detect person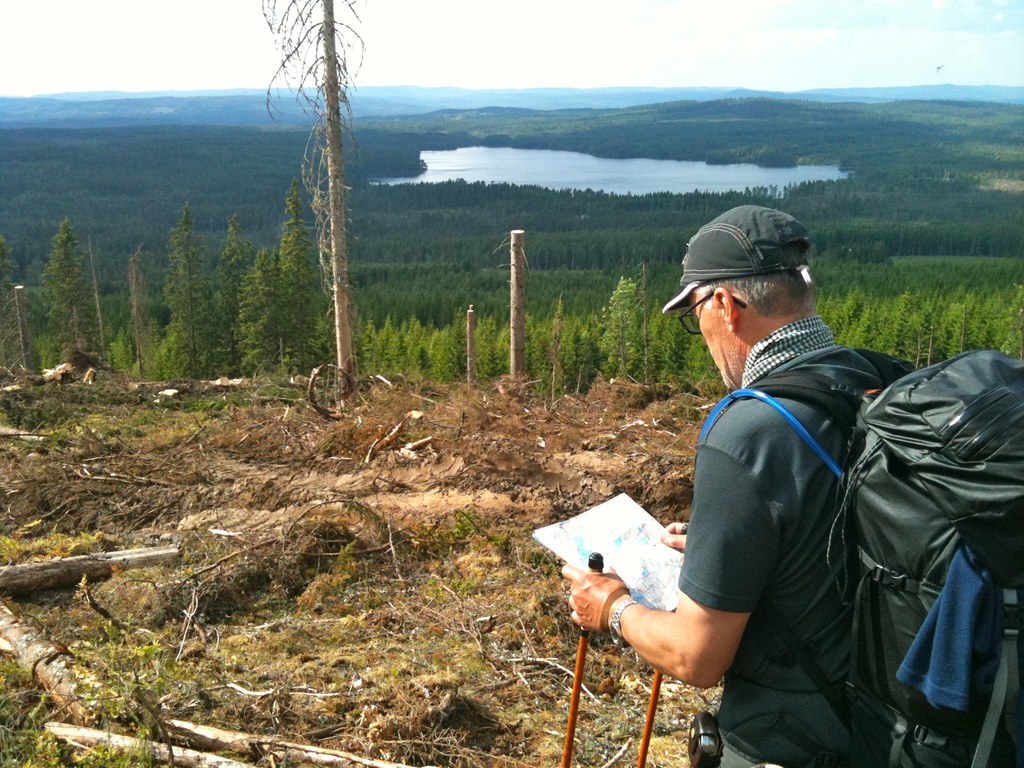
Rect(651, 204, 903, 767)
